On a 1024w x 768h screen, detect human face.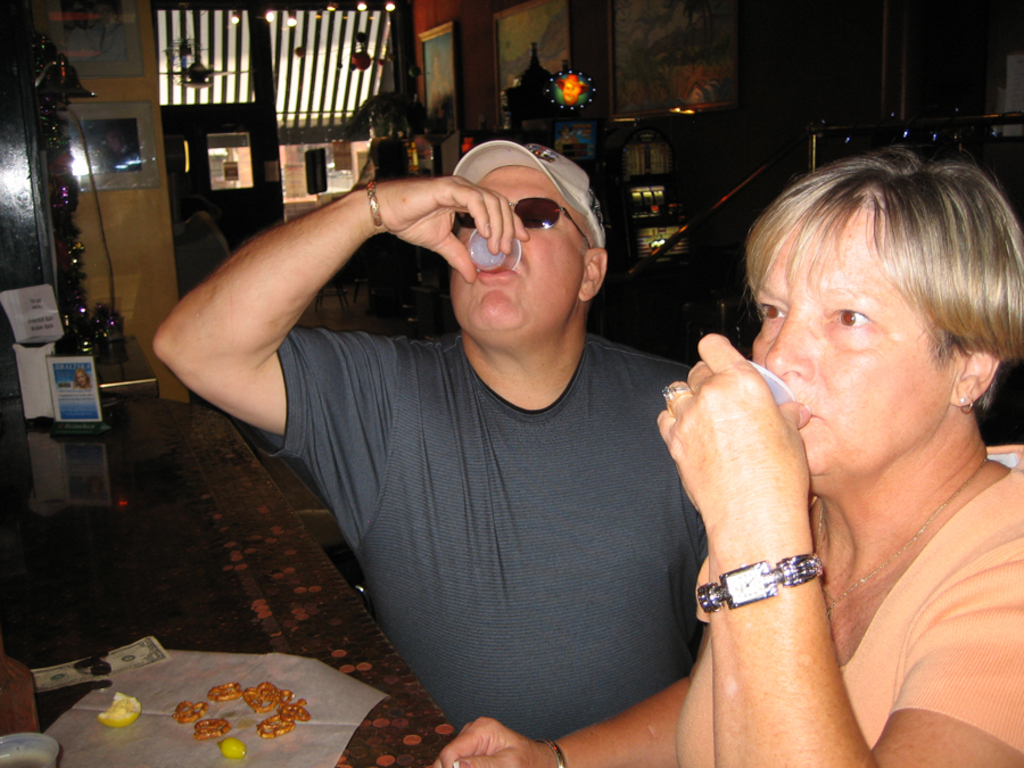
rect(751, 213, 956, 492).
